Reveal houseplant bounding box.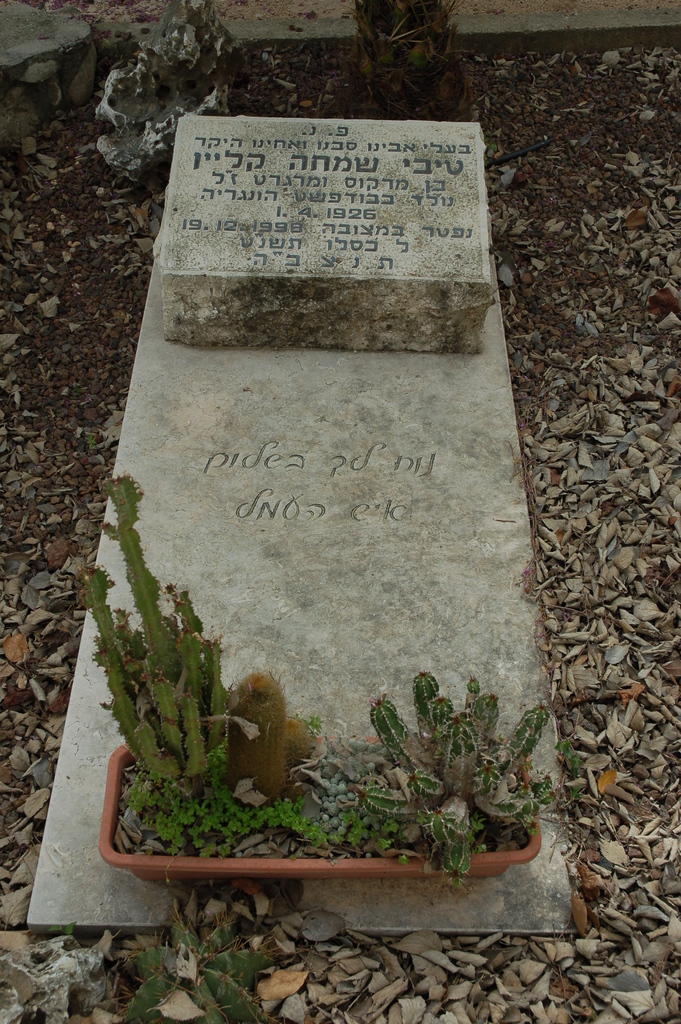
Revealed: [79,477,546,890].
